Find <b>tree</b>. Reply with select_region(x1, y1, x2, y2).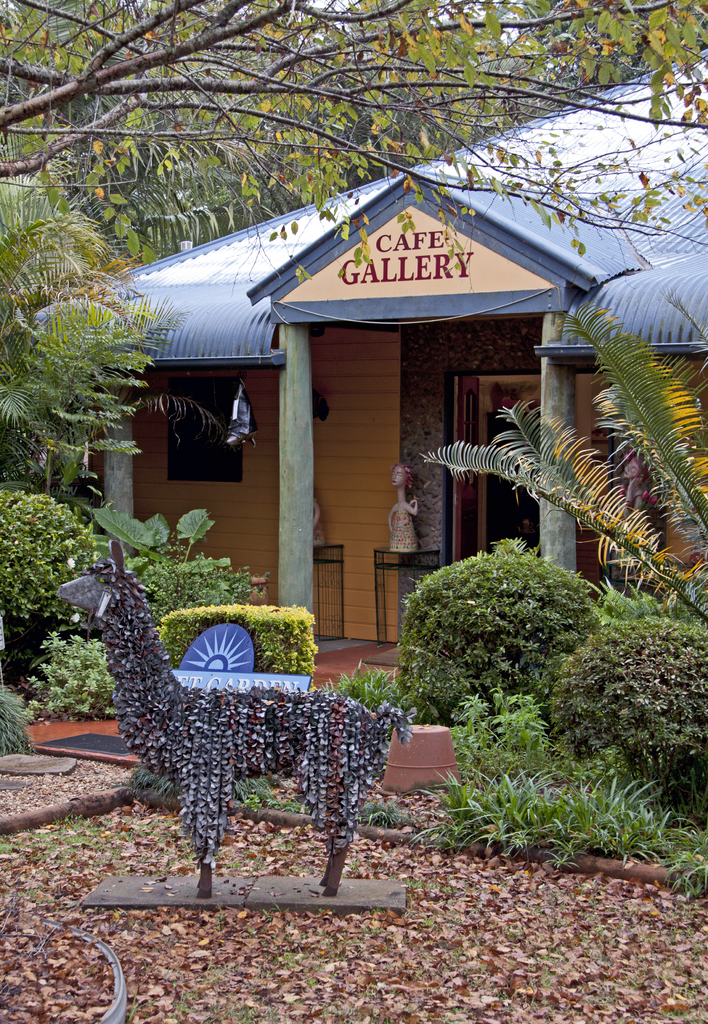
select_region(0, 0, 707, 461).
